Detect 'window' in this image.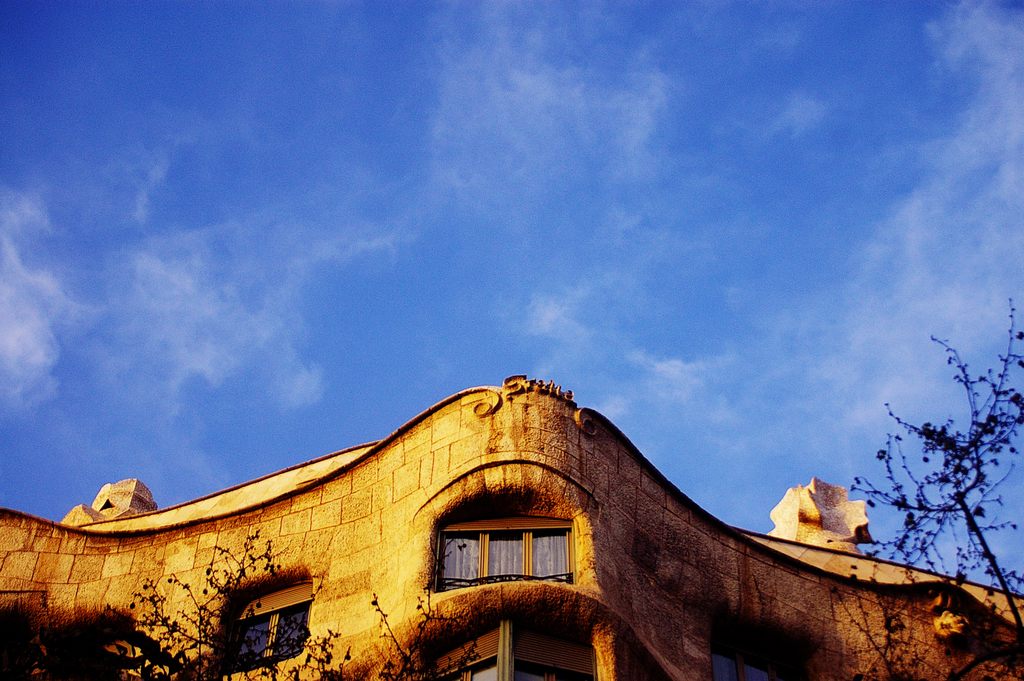
Detection: bbox(512, 627, 589, 680).
